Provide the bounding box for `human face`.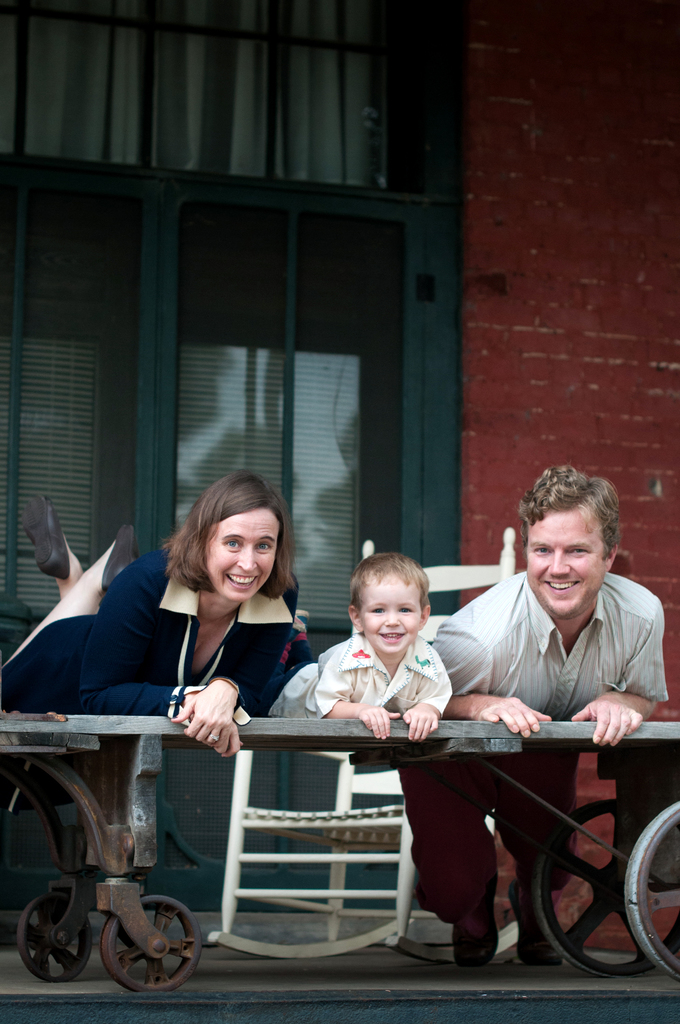
(x1=350, y1=572, x2=421, y2=668).
